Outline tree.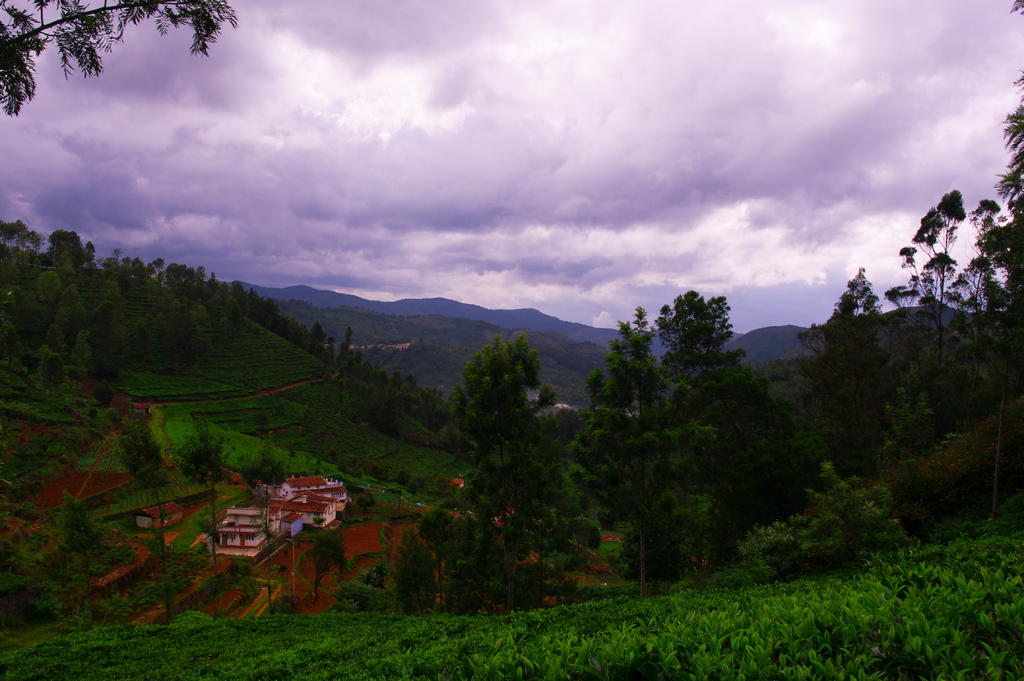
Outline: pyautogui.locateOnScreen(430, 513, 552, 618).
